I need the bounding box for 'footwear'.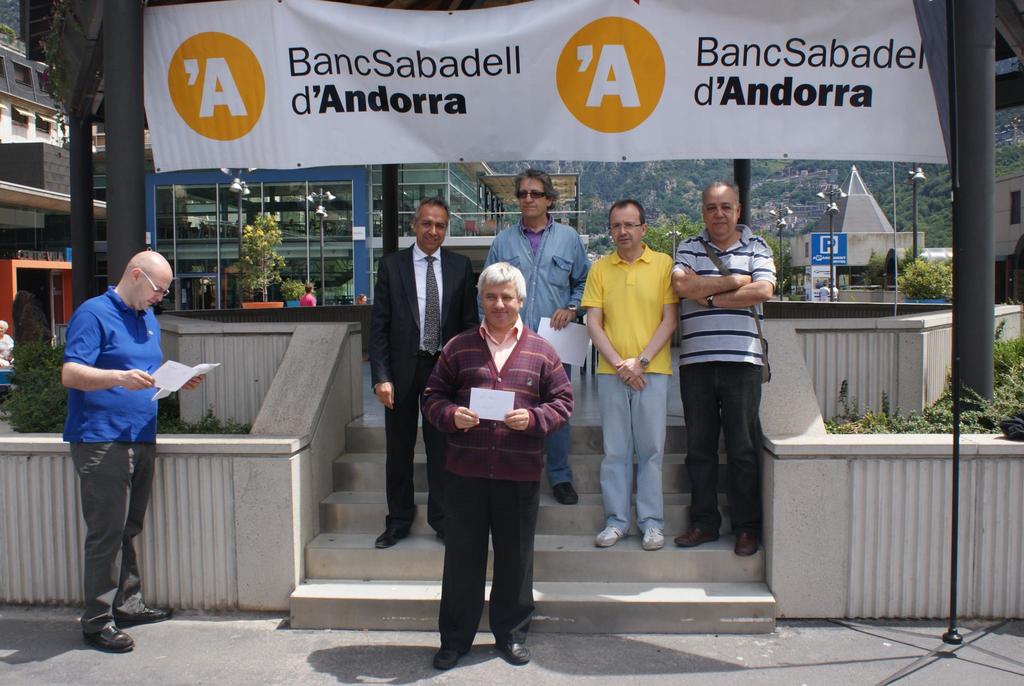
Here it is: 597,518,626,548.
